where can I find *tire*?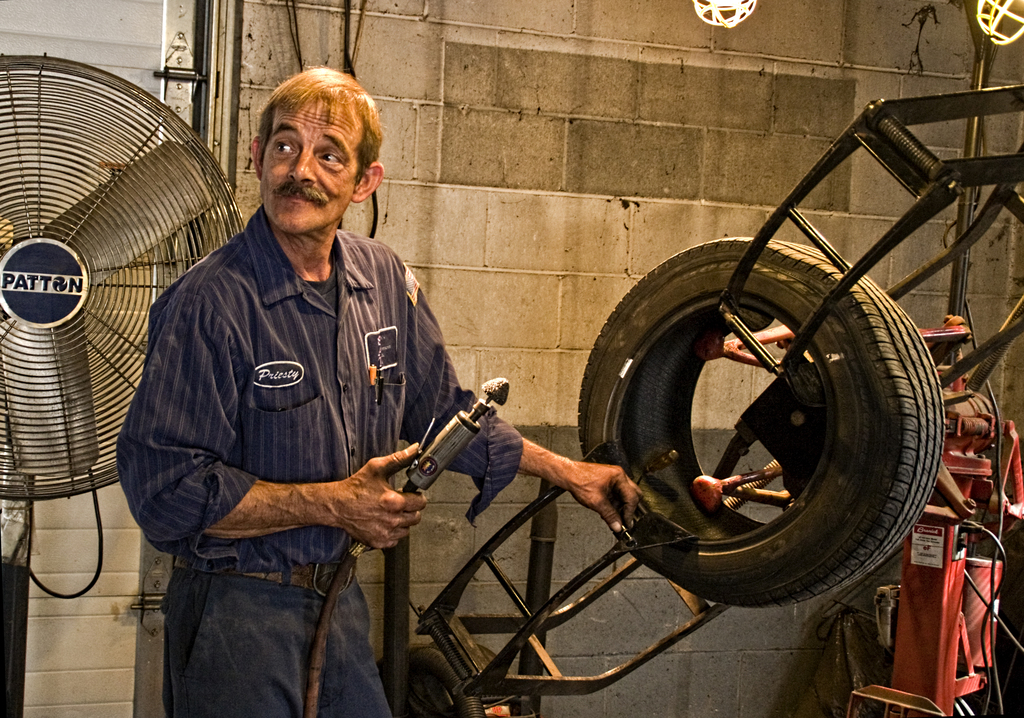
You can find it at (605,199,949,622).
